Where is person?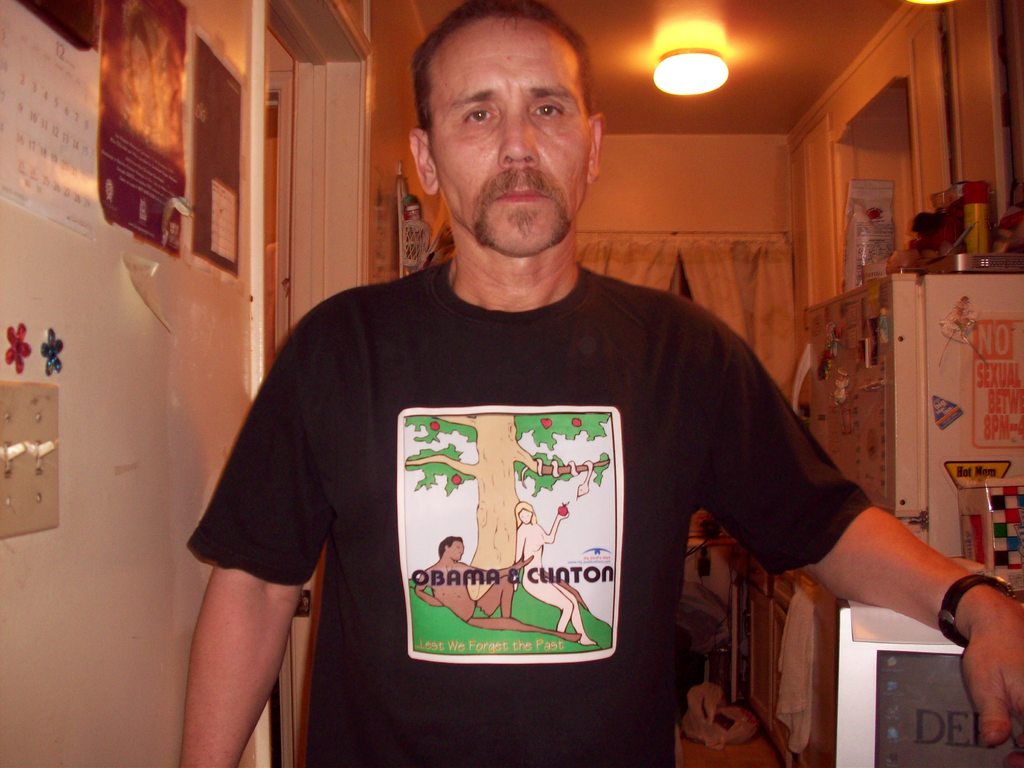
414:532:584:644.
